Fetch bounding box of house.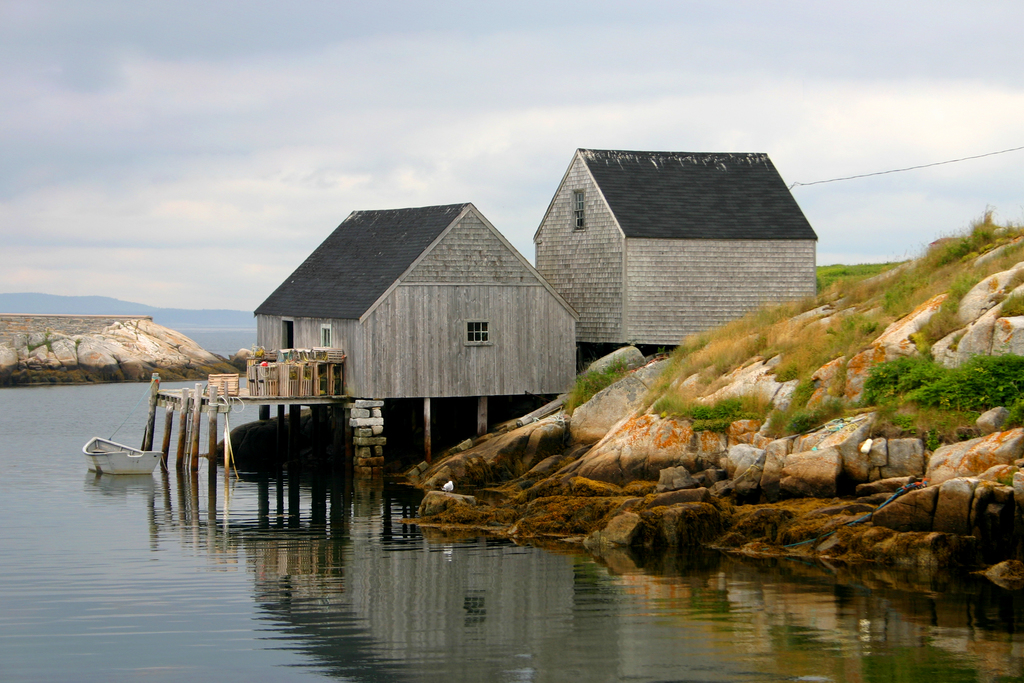
Bbox: (529,151,819,372).
